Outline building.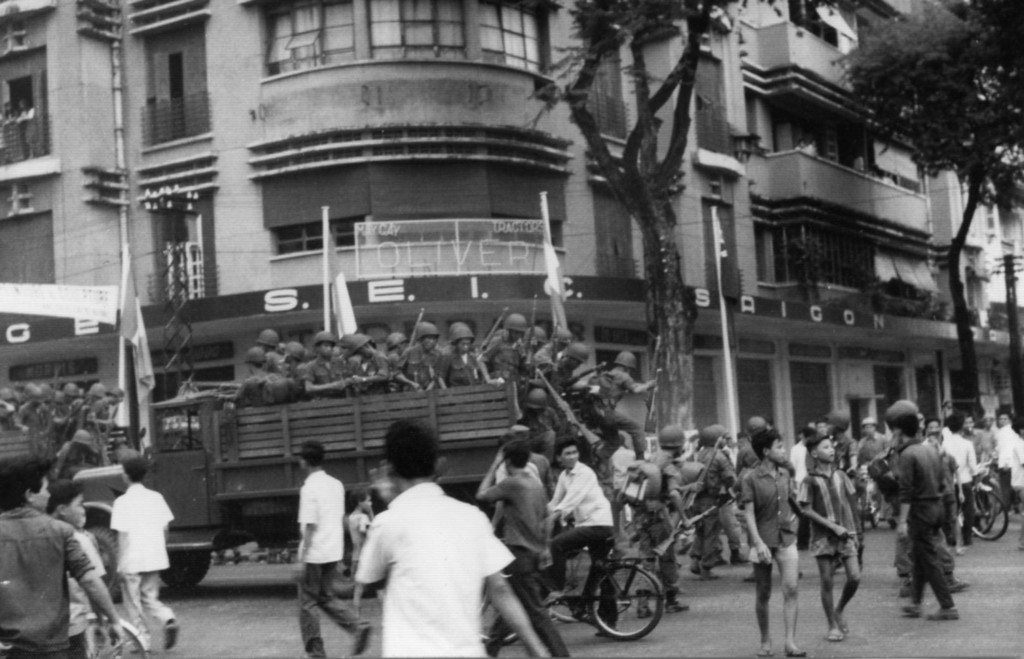
Outline: left=0, top=0, right=1023, bottom=460.
